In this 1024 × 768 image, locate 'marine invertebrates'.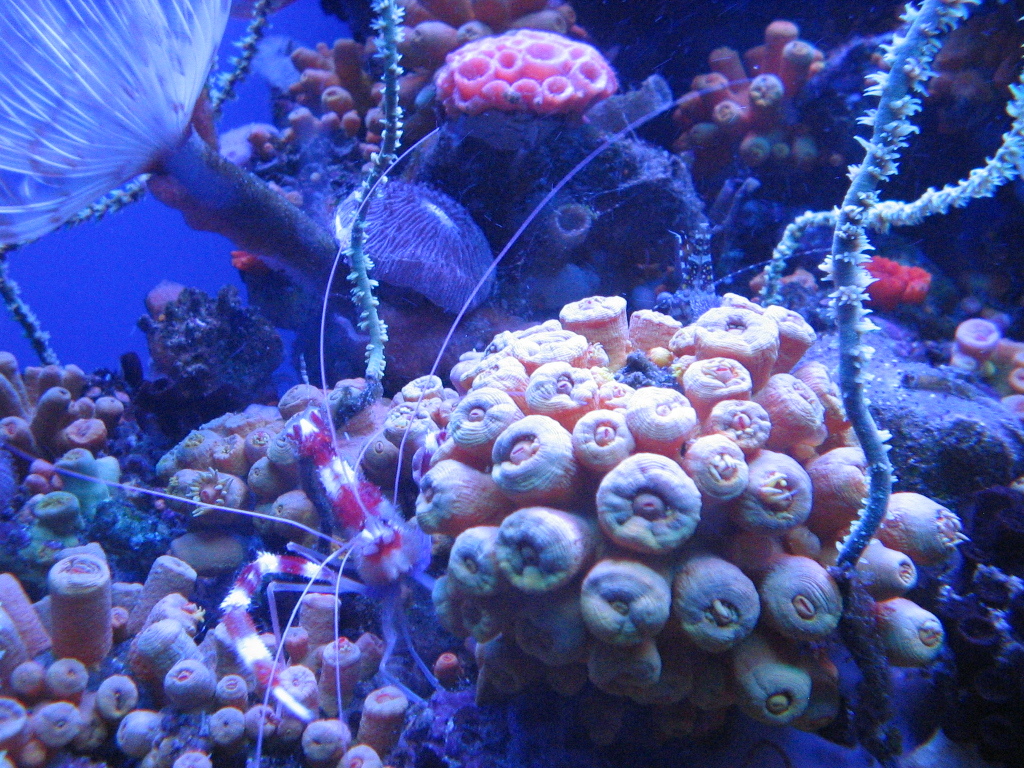
Bounding box: 441 24 647 194.
